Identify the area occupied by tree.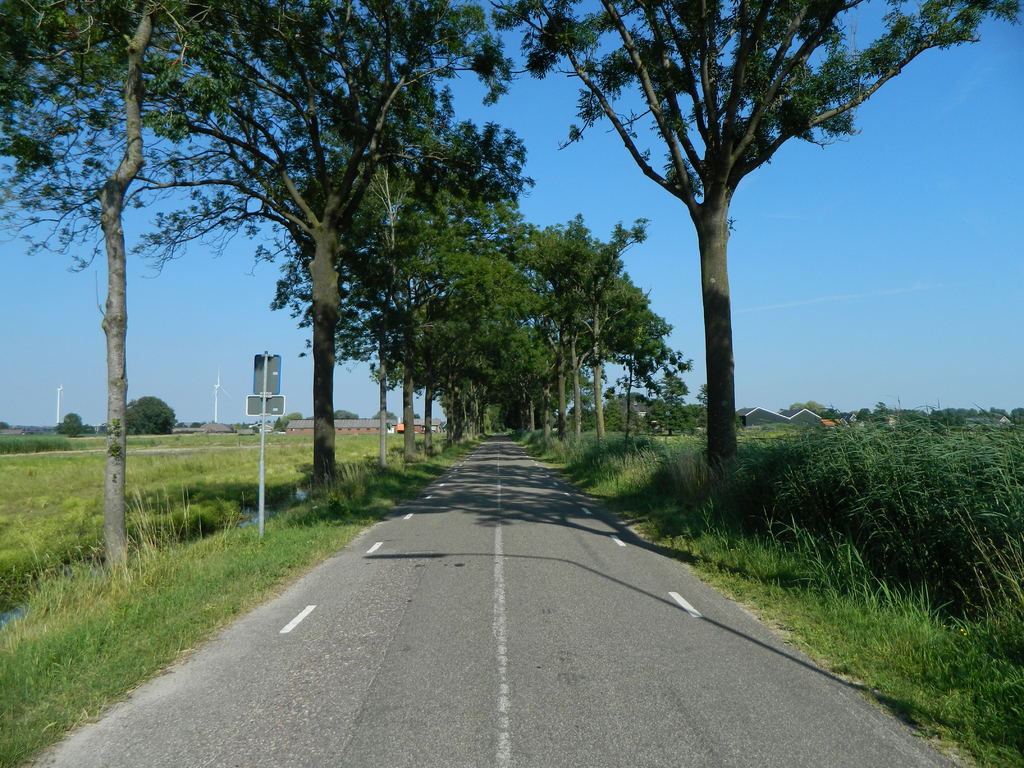
Area: <box>40,0,419,492</box>.
